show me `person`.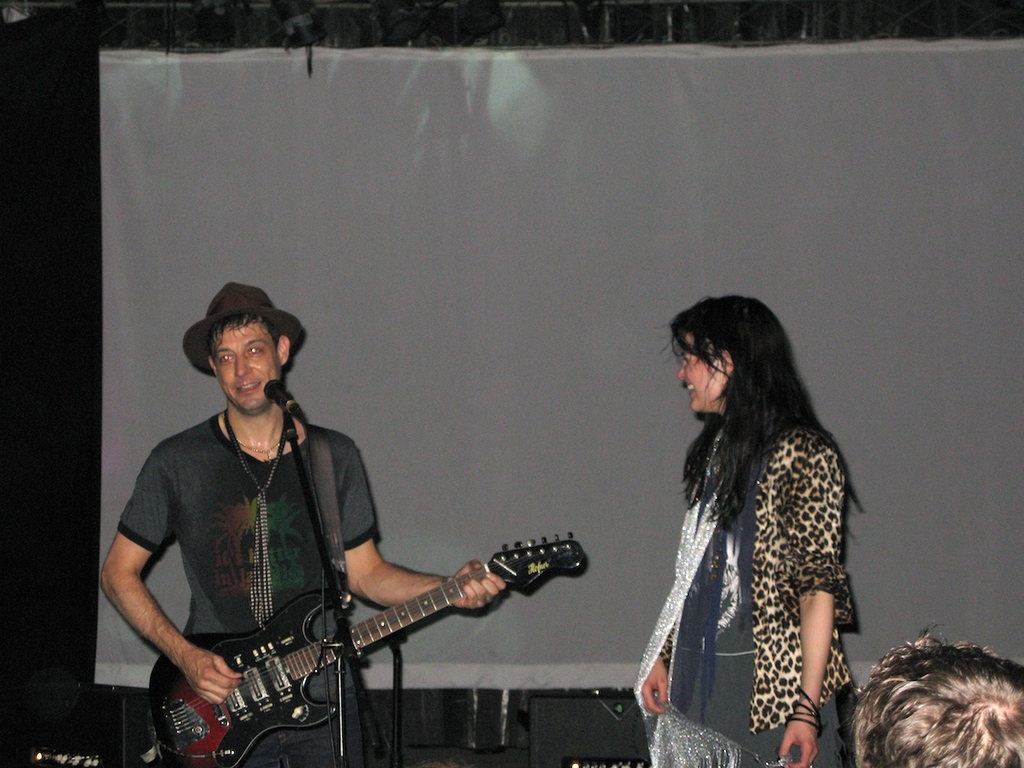
`person` is here: 99,275,512,767.
